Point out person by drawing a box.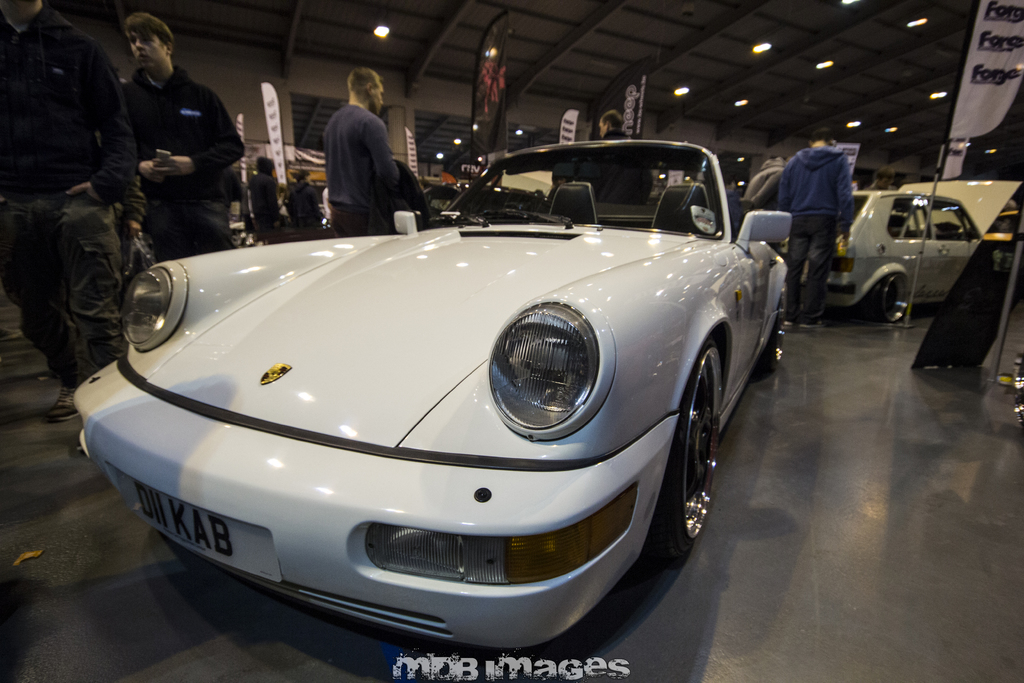
247, 154, 284, 242.
